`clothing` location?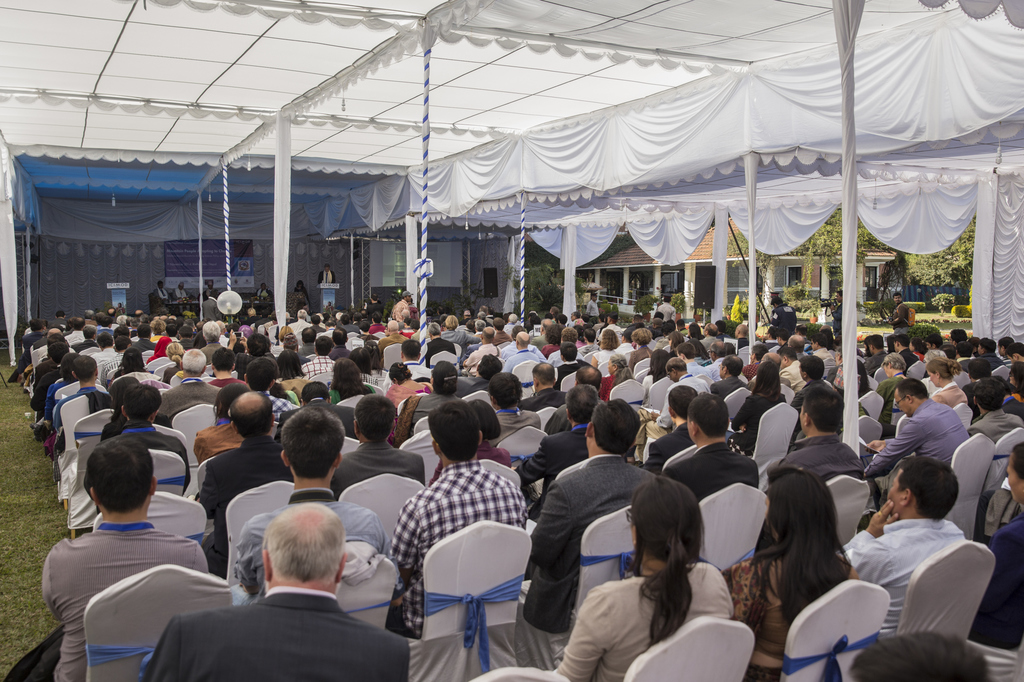
box=[498, 409, 550, 436]
